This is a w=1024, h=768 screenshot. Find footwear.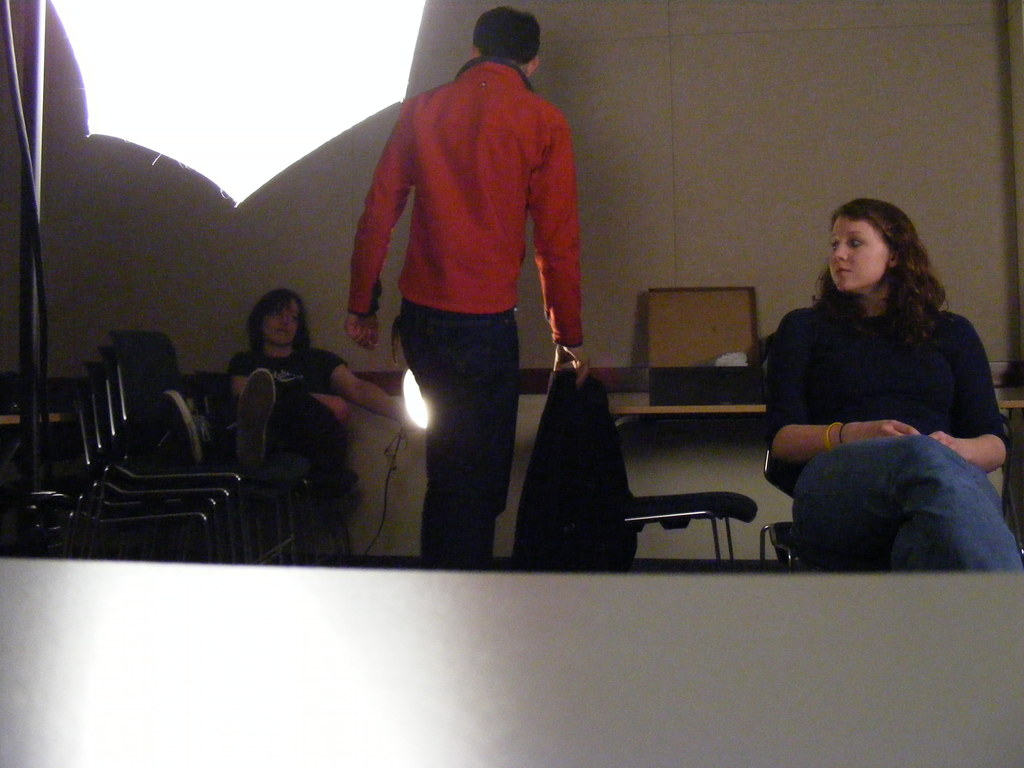
Bounding box: (x1=231, y1=369, x2=278, y2=468).
